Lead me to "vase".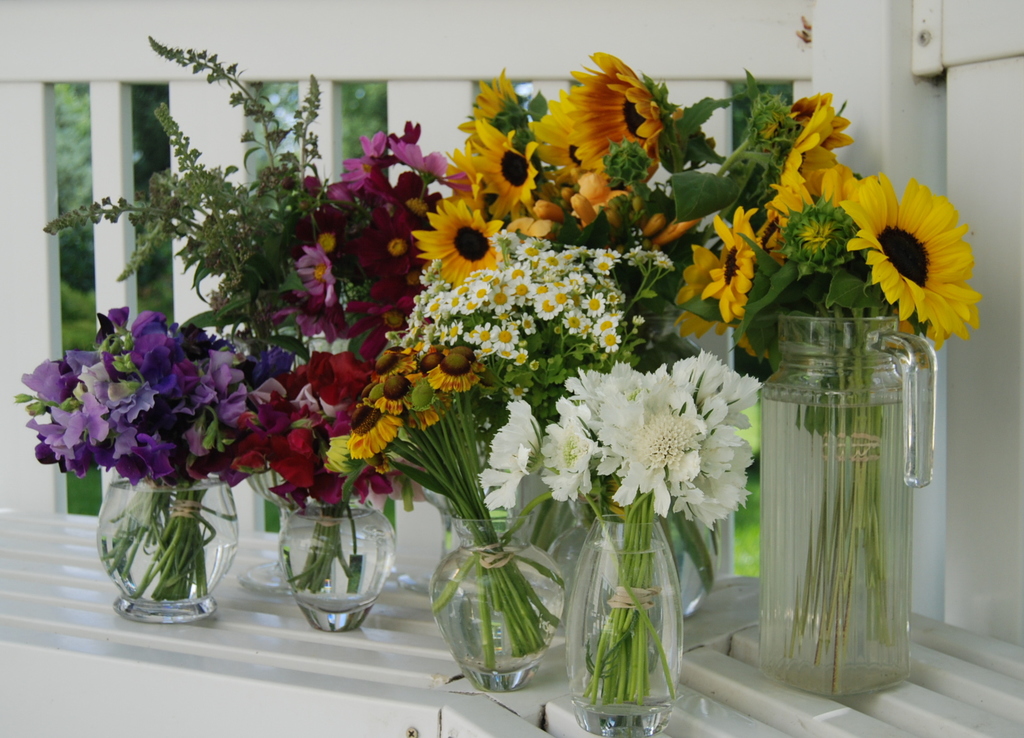
Lead to detection(758, 311, 935, 698).
